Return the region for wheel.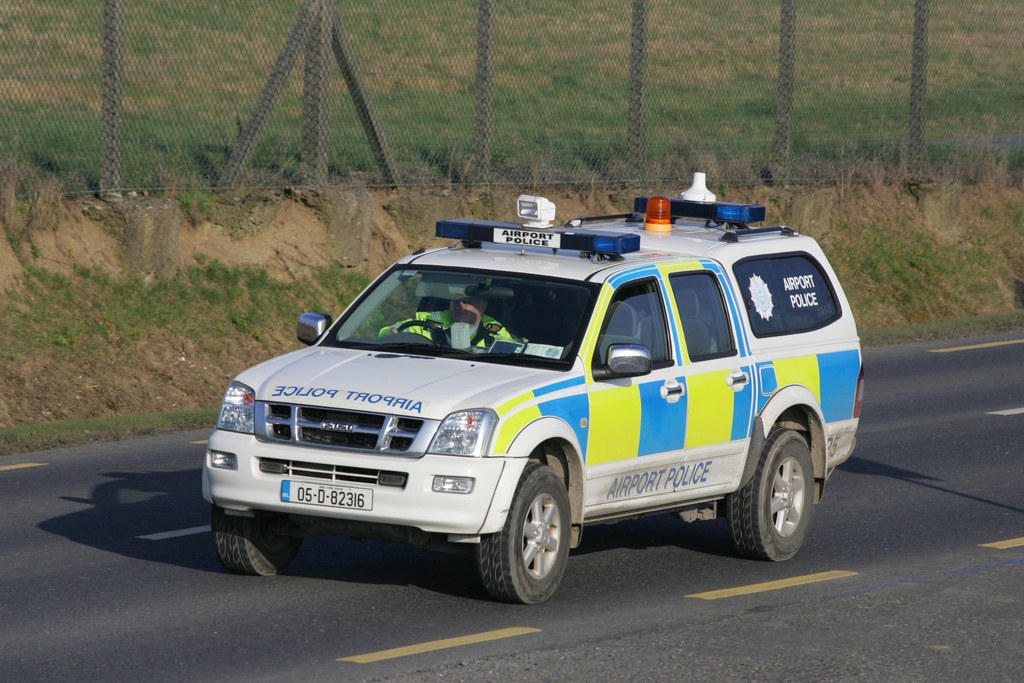
732:427:815:563.
